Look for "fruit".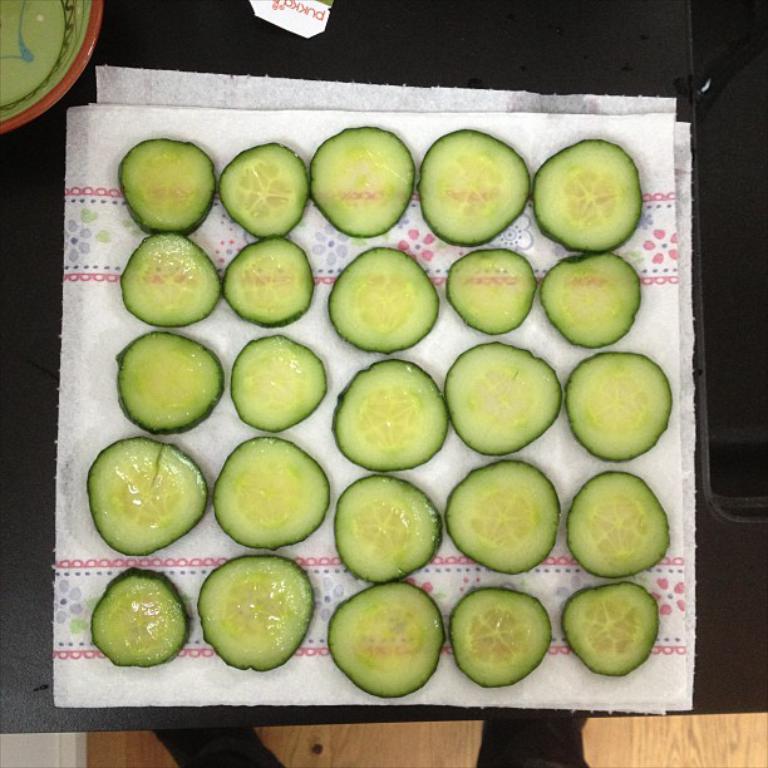
Found: pyautogui.locateOnScreen(331, 356, 457, 471).
